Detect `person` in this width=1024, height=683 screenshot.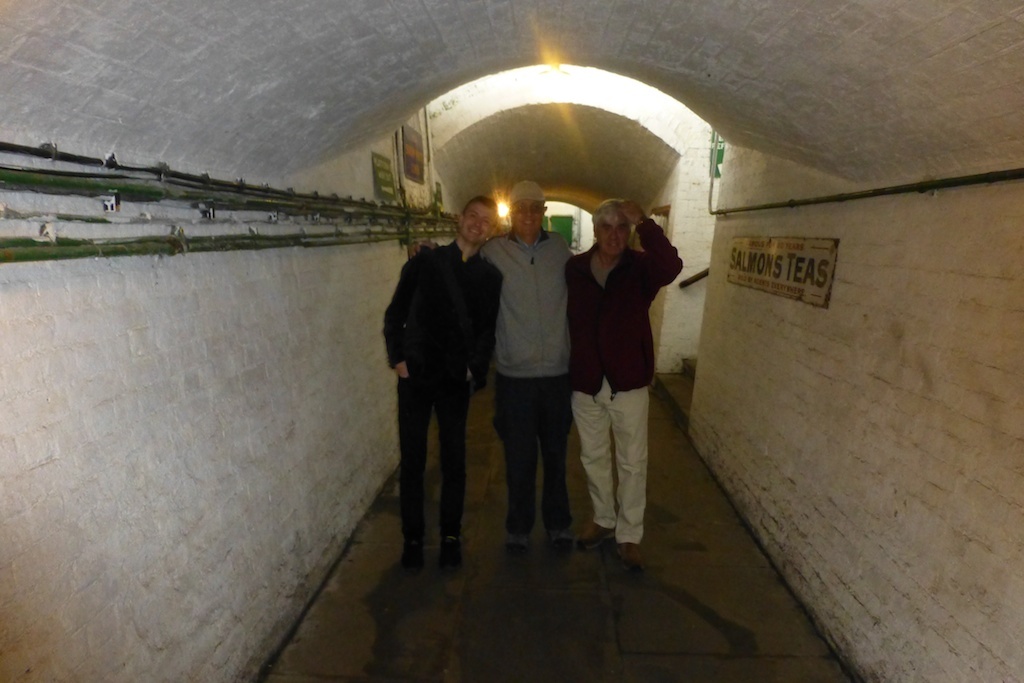
Detection: bbox=[564, 192, 689, 580].
